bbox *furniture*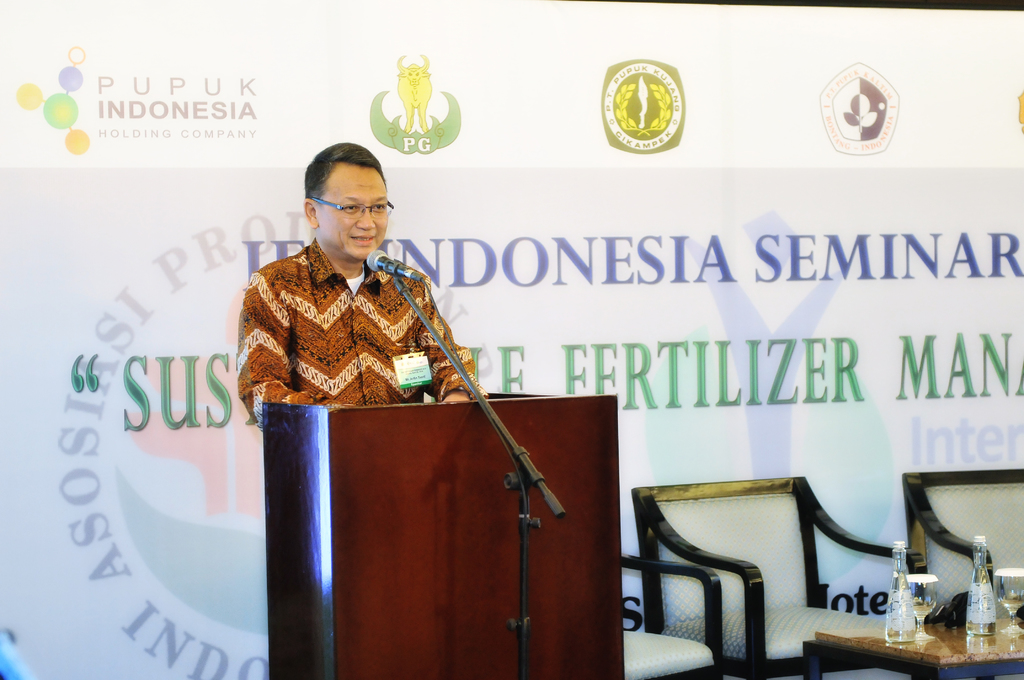
bbox=[623, 554, 724, 679]
